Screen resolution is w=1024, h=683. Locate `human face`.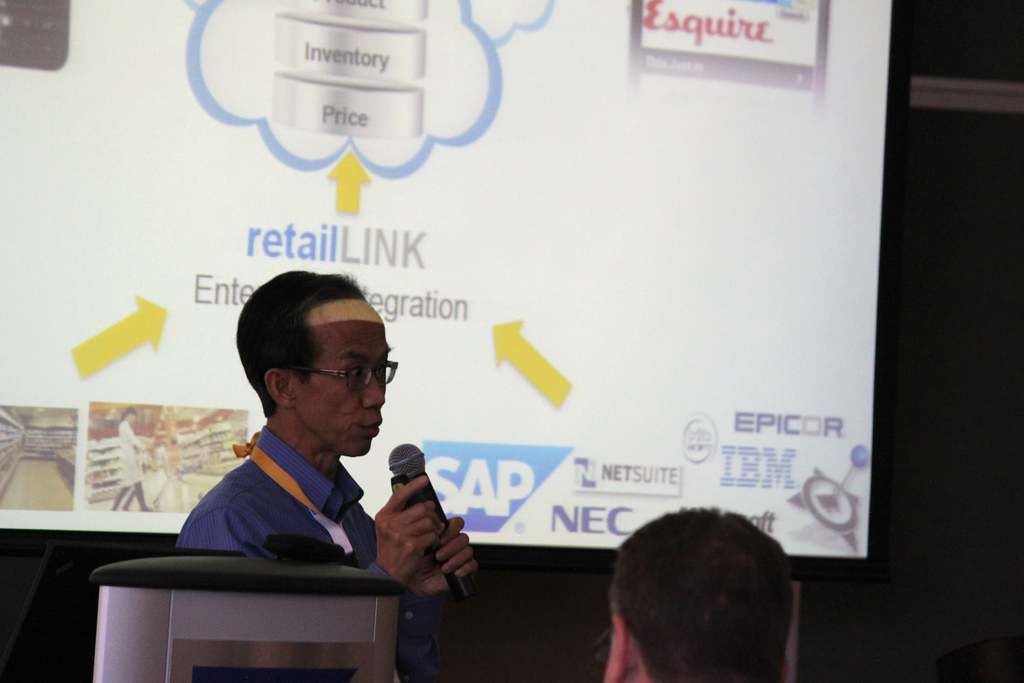
x1=292, y1=300, x2=389, y2=454.
